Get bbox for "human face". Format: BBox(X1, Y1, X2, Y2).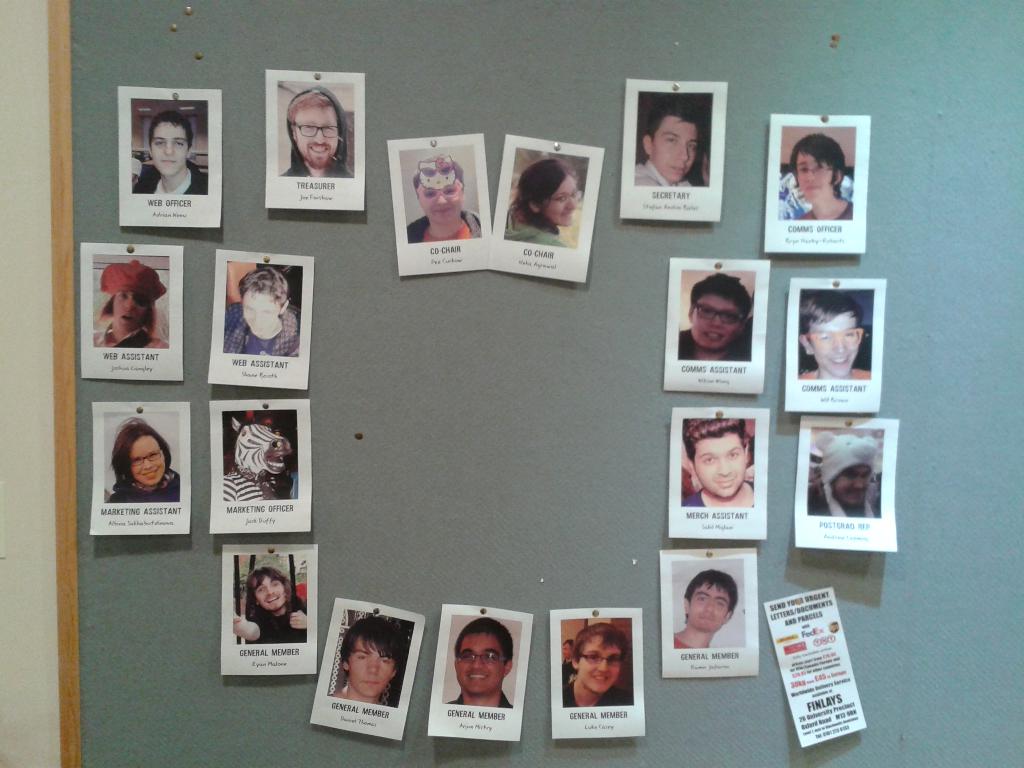
BBox(794, 152, 834, 202).
